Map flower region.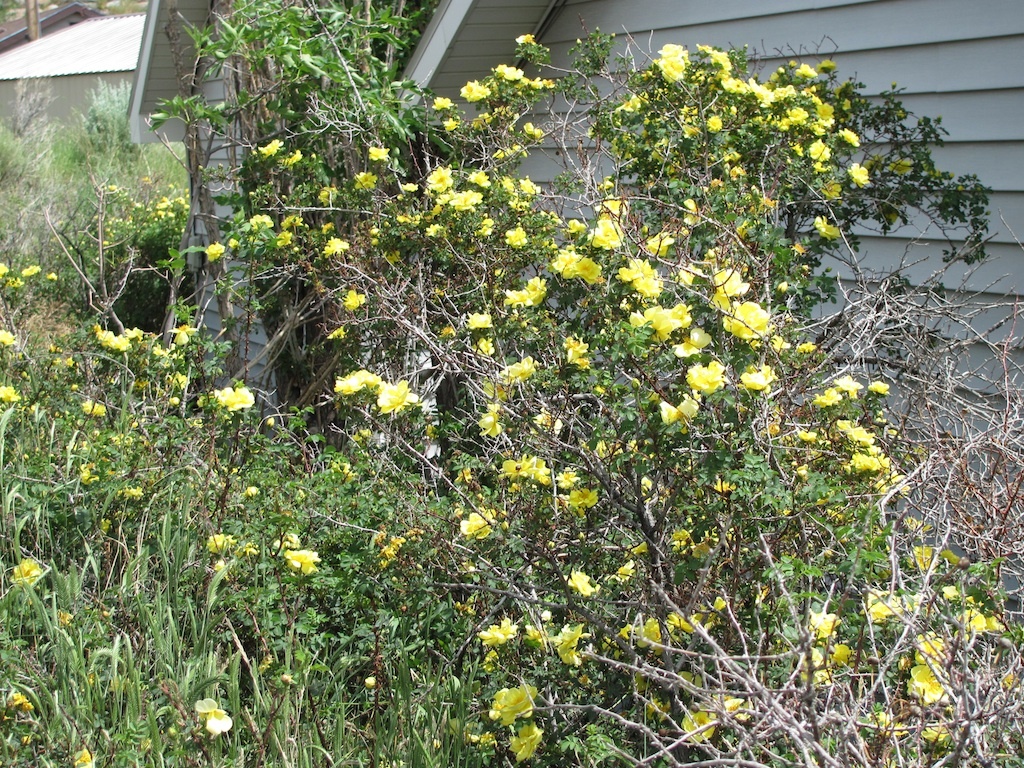
Mapped to {"left": 682, "top": 355, "right": 732, "bottom": 389}.
